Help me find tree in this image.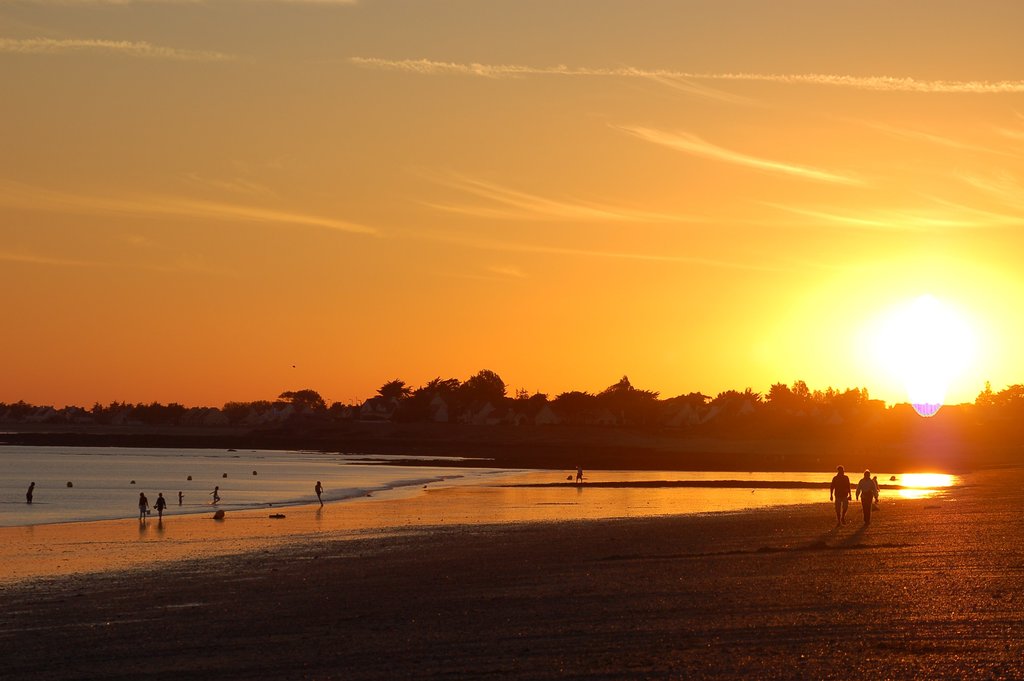
Found it: Rect(968, 382, 1023, 436).
